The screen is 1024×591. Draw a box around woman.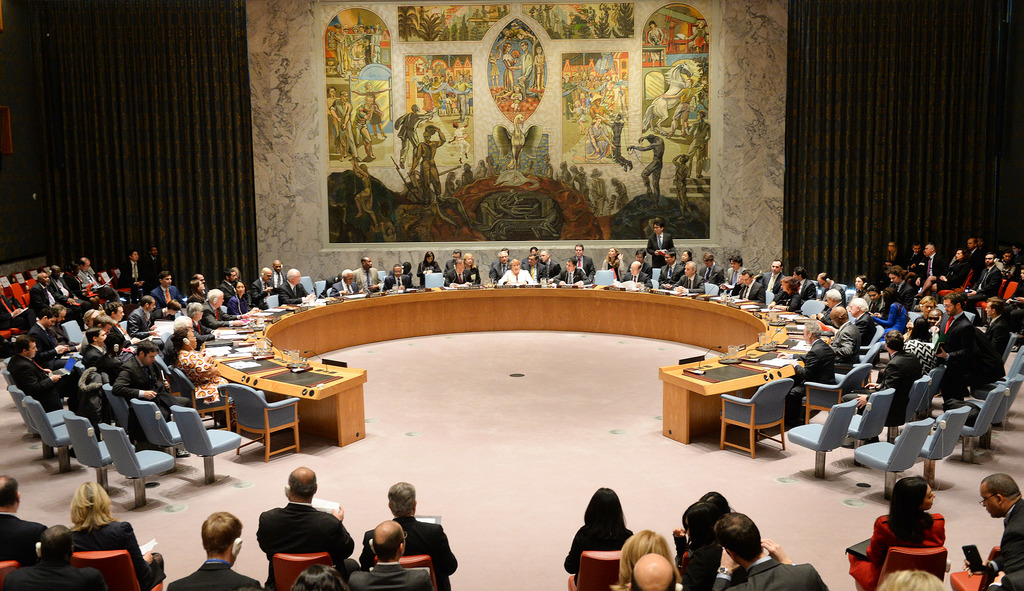
(left=681, top=505, right=729, bottom=589).
